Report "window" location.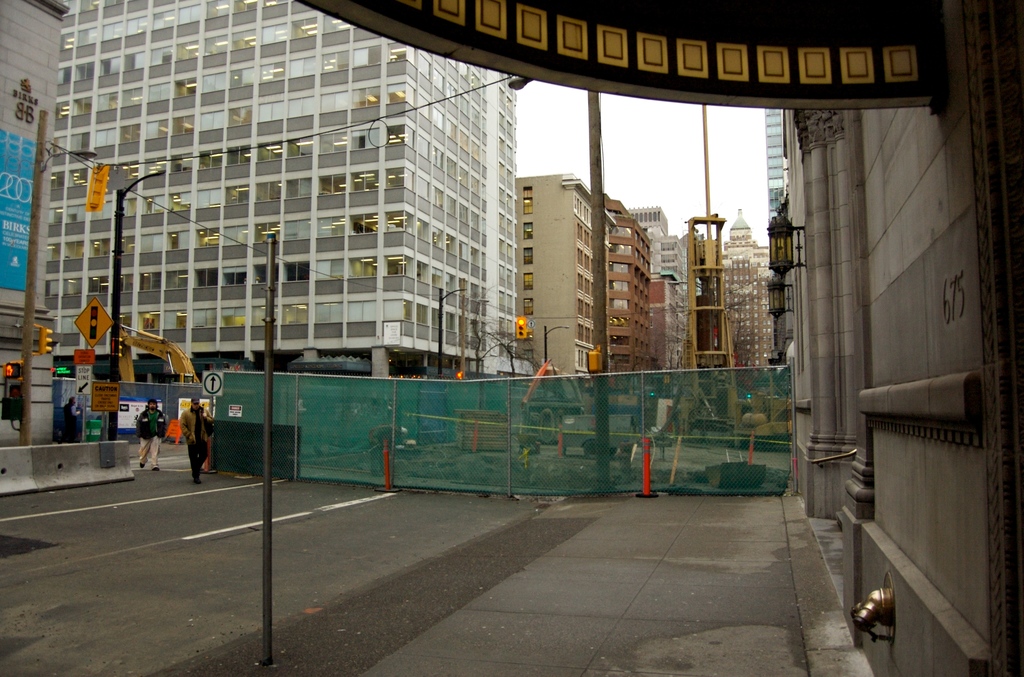
Report: box(109, 0, 138, 8).
